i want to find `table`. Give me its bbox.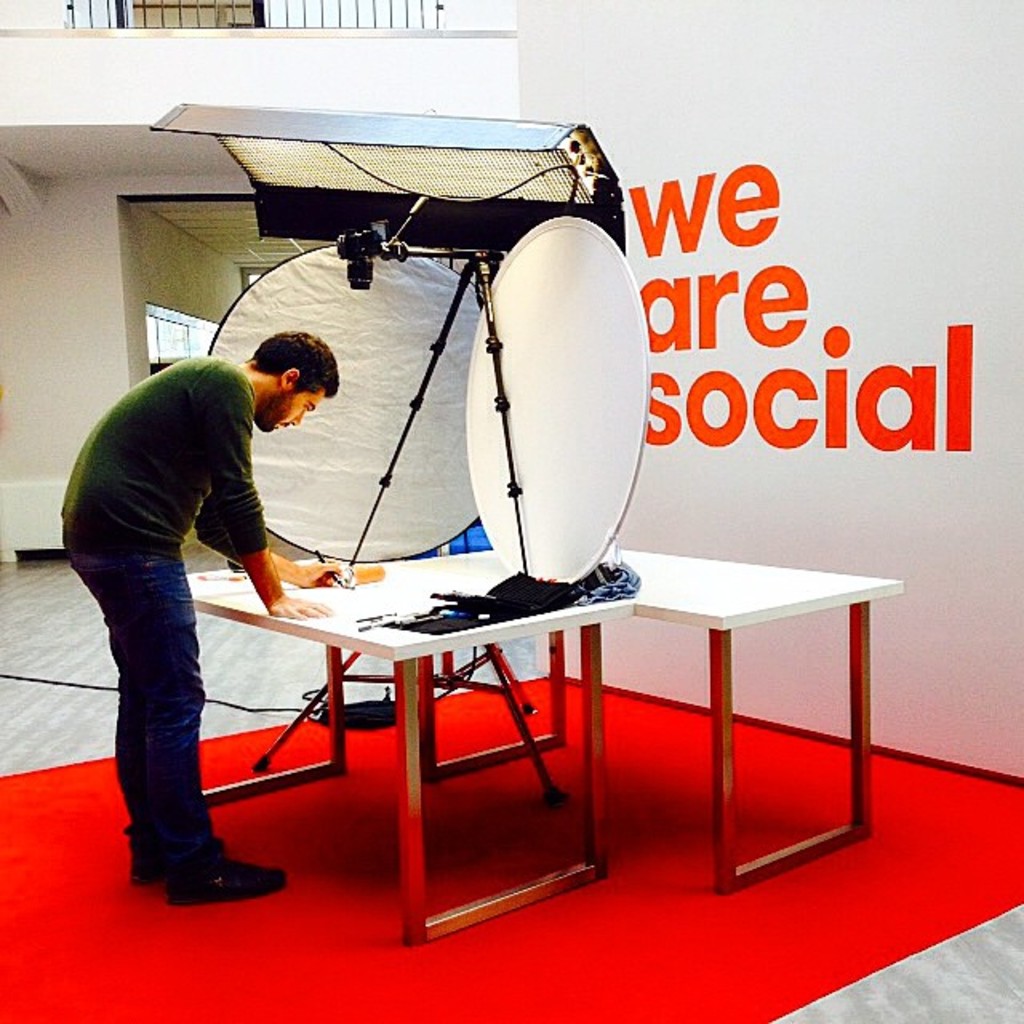
(219,550,645,918).
